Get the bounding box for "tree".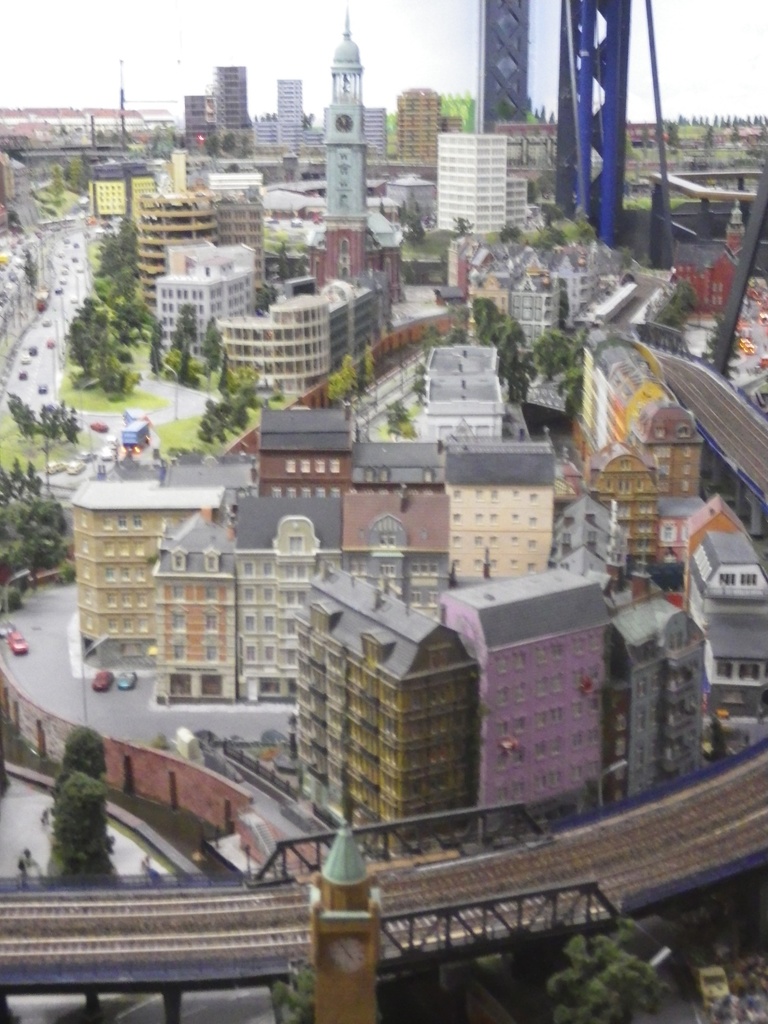
552/928/676/1023.
